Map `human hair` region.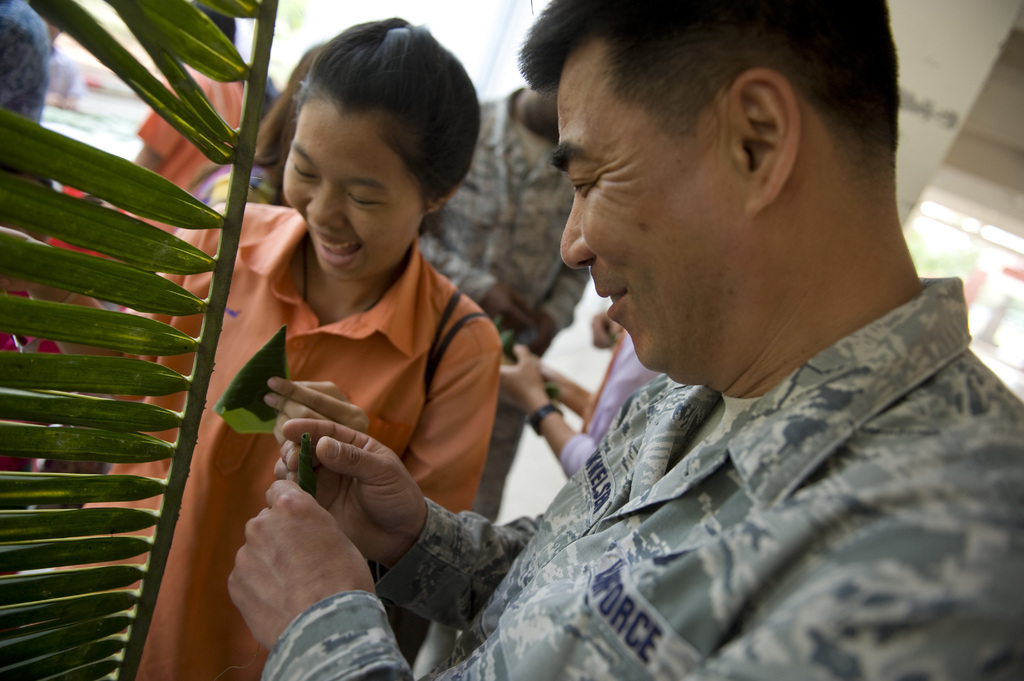
Mapped to select_region(200, 3, 237, 46).
